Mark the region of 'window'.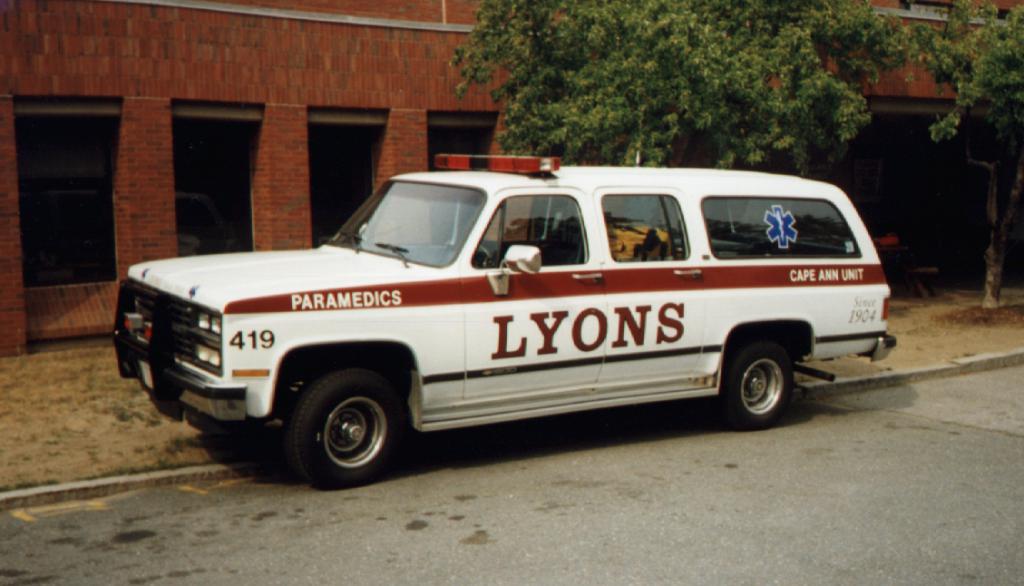
Region: (316, 110, 381, 248).
